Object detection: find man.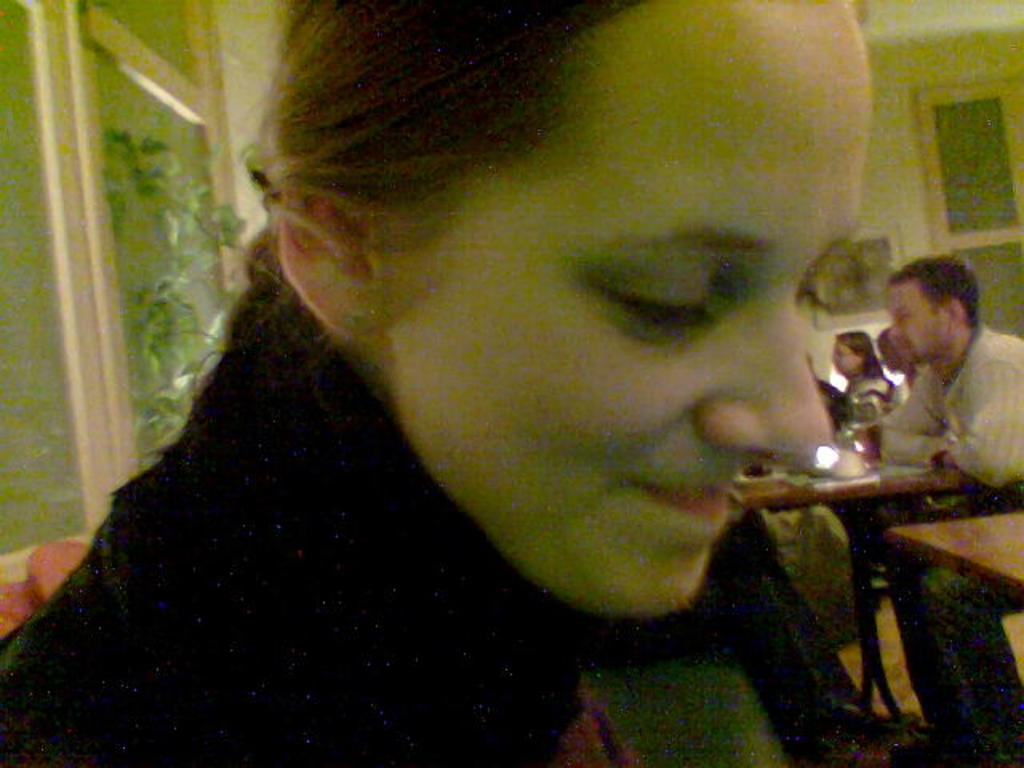
select_region(888, 253, 1022, 766).
